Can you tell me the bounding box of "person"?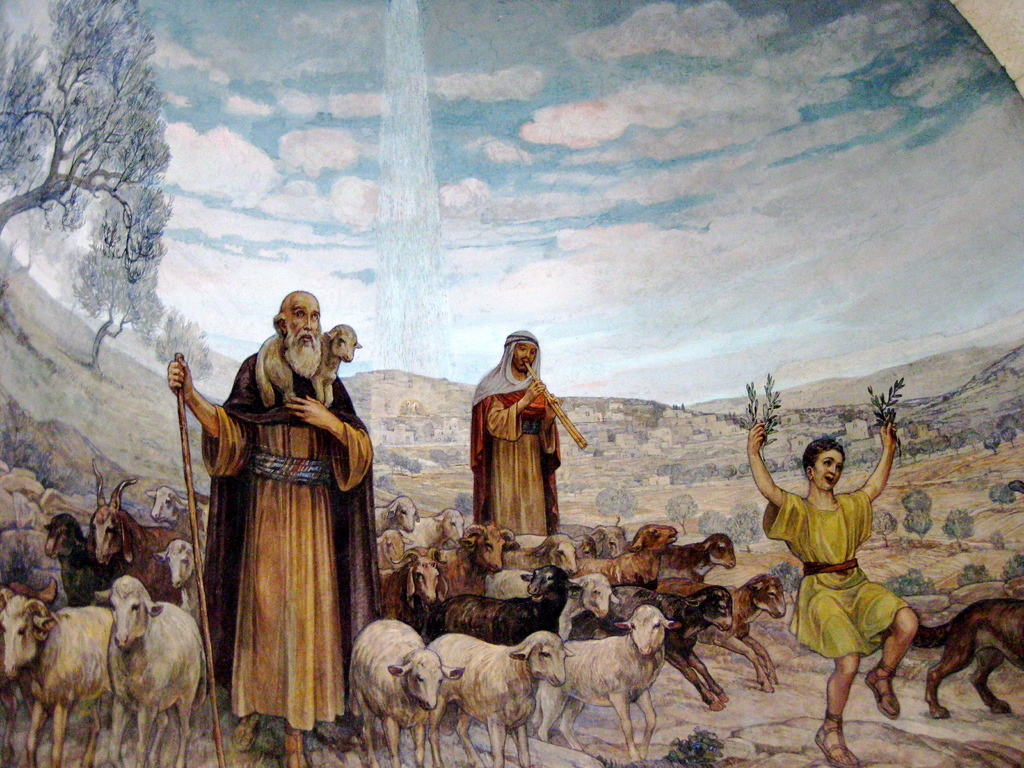
<region>471, 324, 591, 532</region>.
